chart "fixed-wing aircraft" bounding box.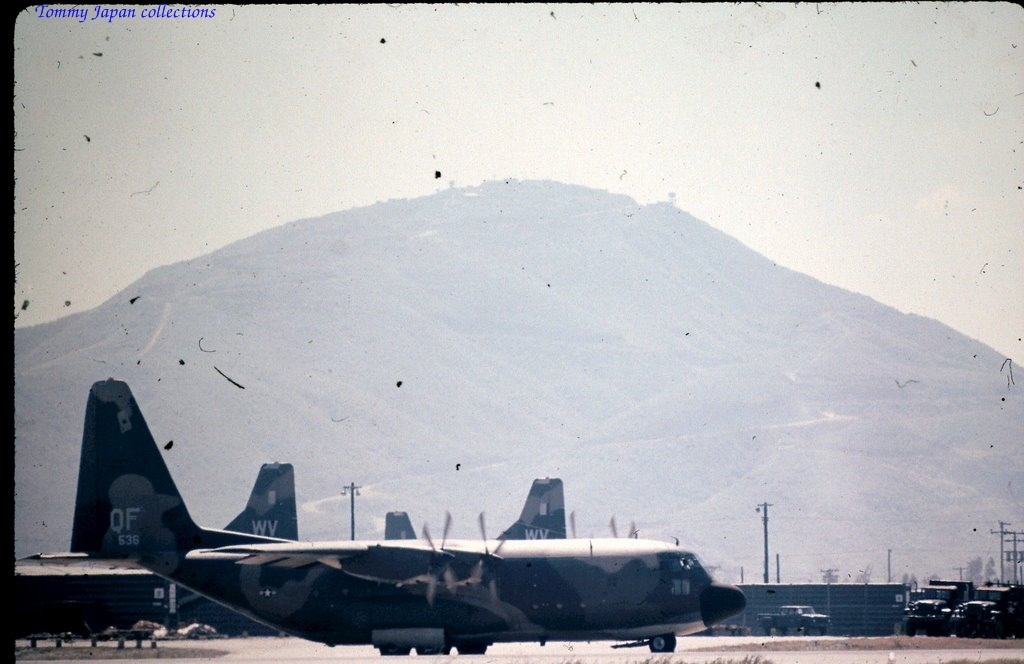
Charted: bbox(217, 464, 300, 542).
